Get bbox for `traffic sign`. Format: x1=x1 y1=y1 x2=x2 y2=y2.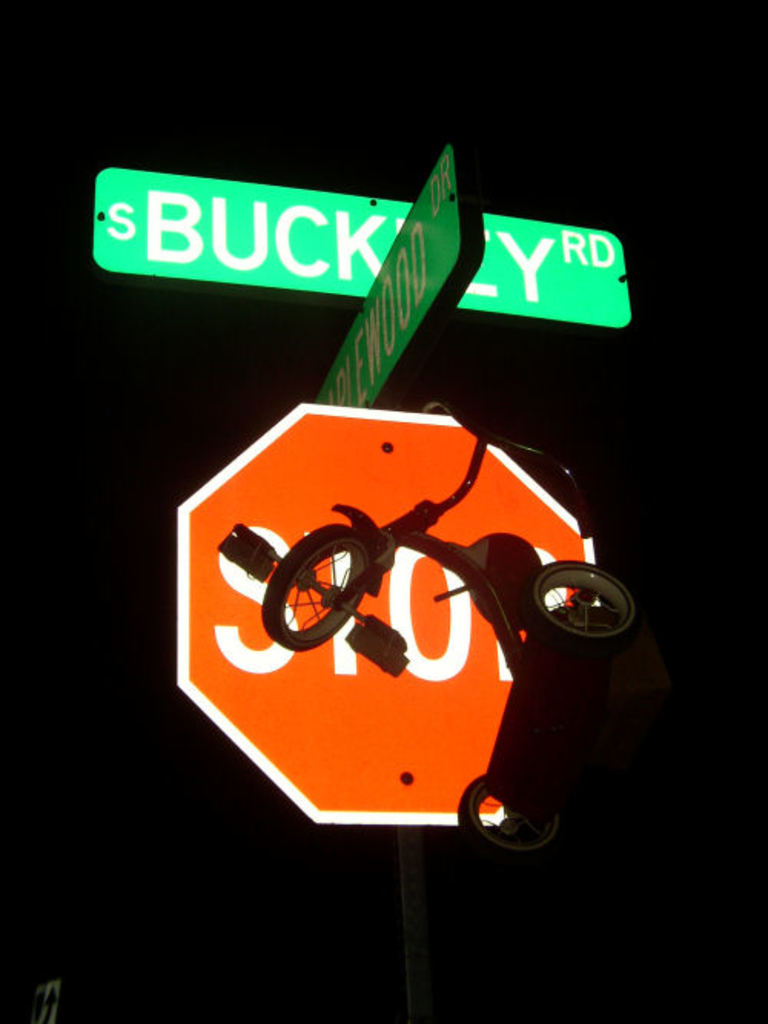
x1=166 y1=399 x2=591 y2=823.
